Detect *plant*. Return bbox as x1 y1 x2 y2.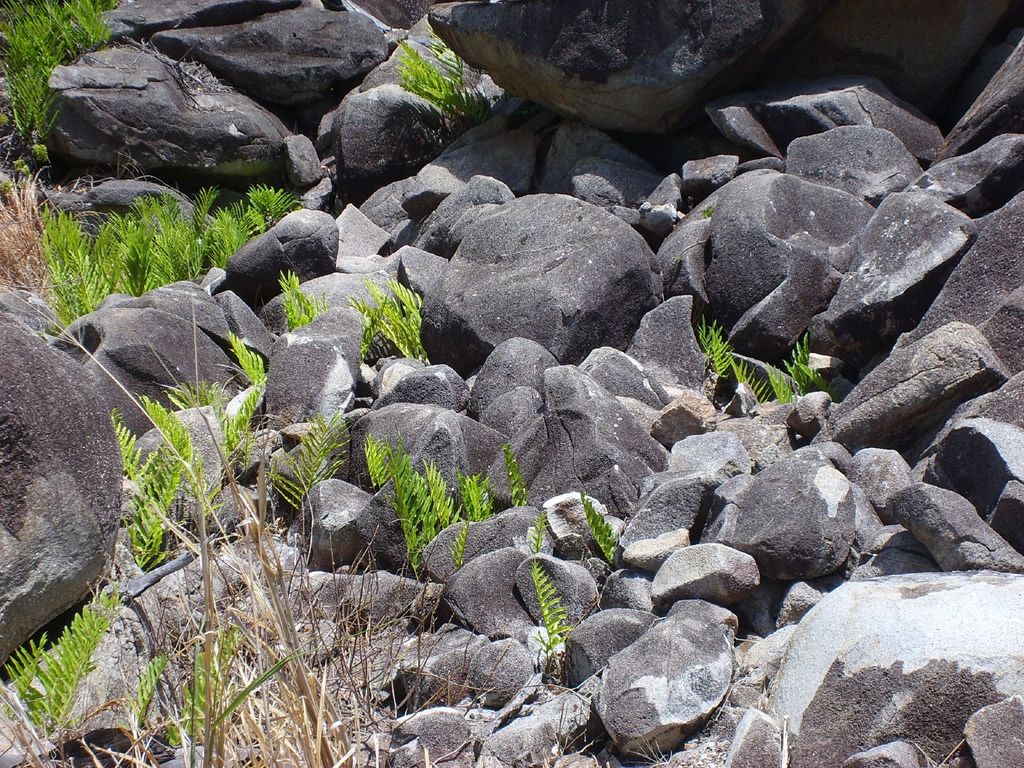
714 314 746 385.
